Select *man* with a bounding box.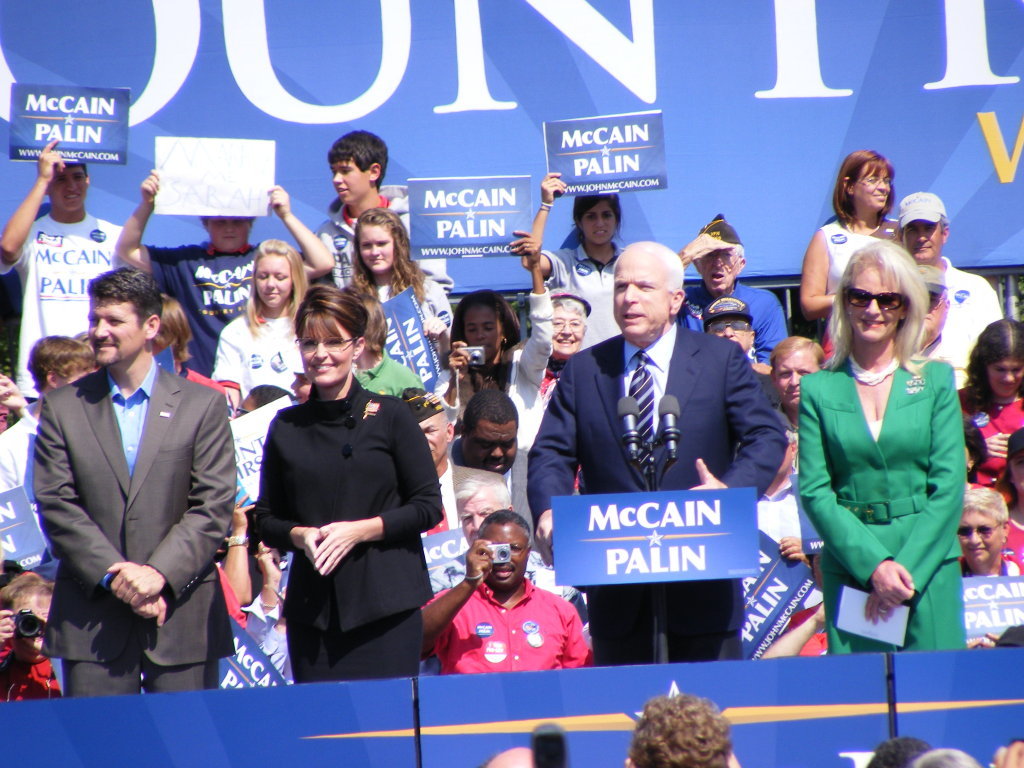
bbox=(0, 334, 91, 500).
